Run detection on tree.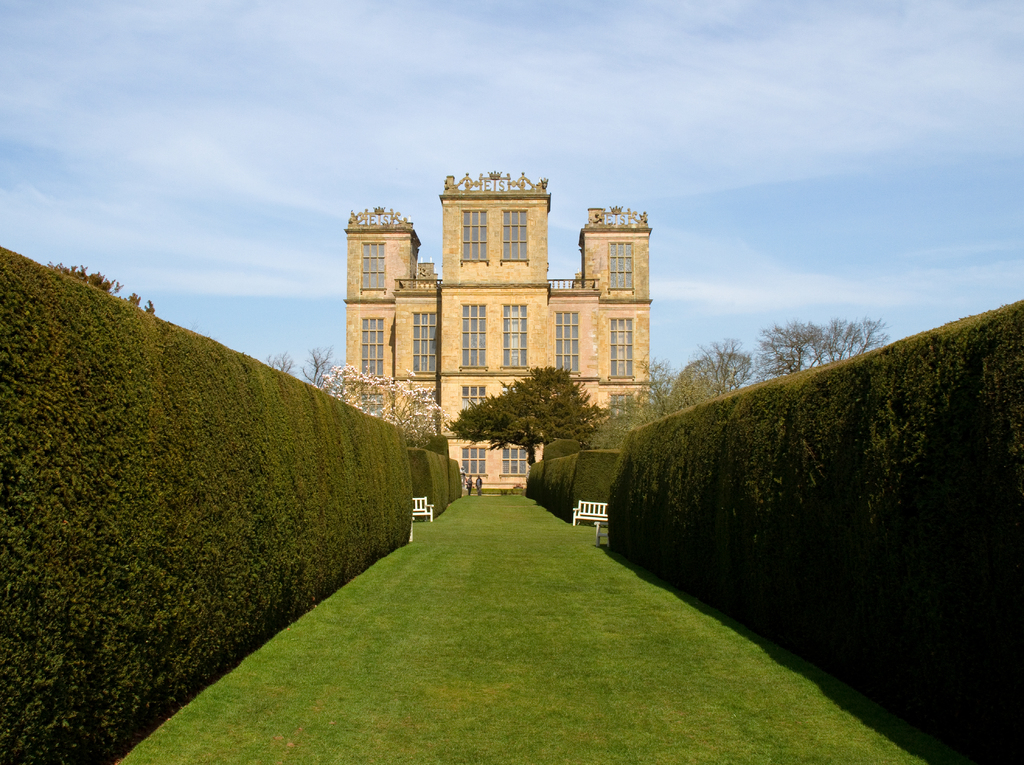
Result: select_region(396, 350, 642, 467).
